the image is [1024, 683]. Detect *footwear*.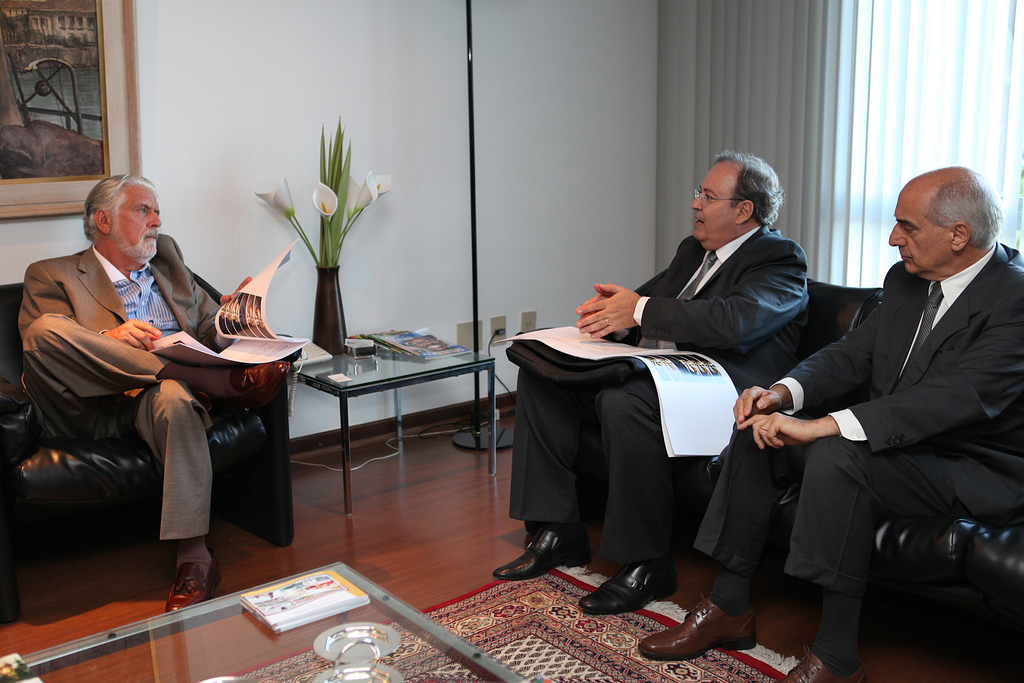
Detection: (576,554,689,613).
